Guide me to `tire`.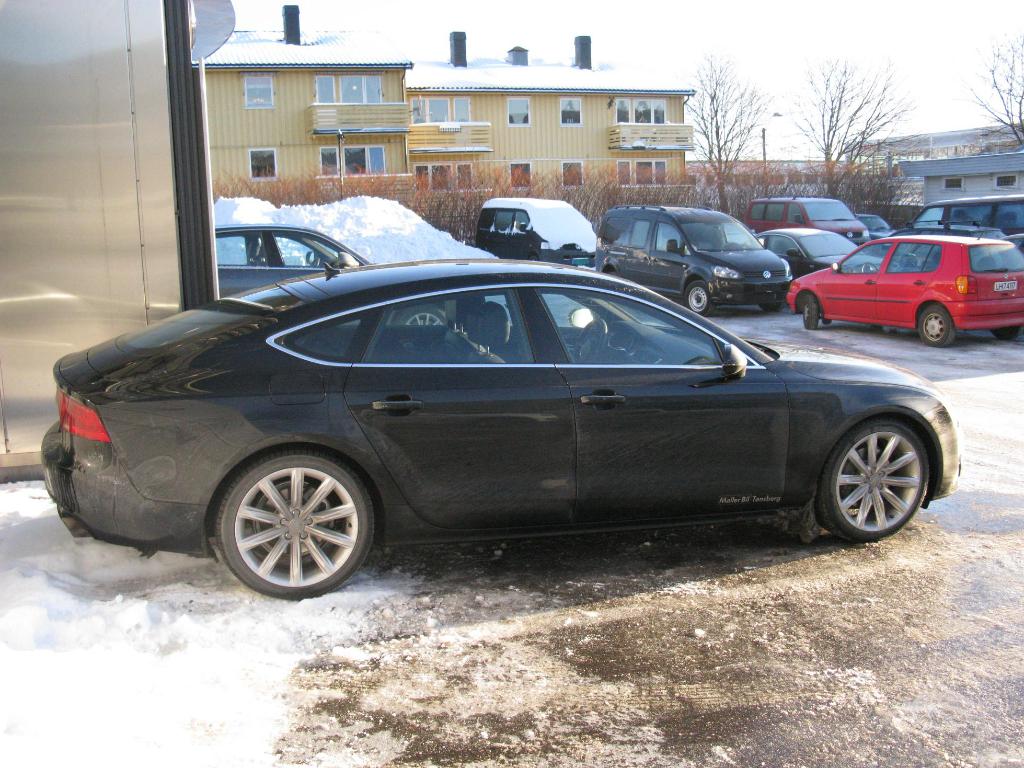
Guidance: locate(802, 295, 818, 328).
